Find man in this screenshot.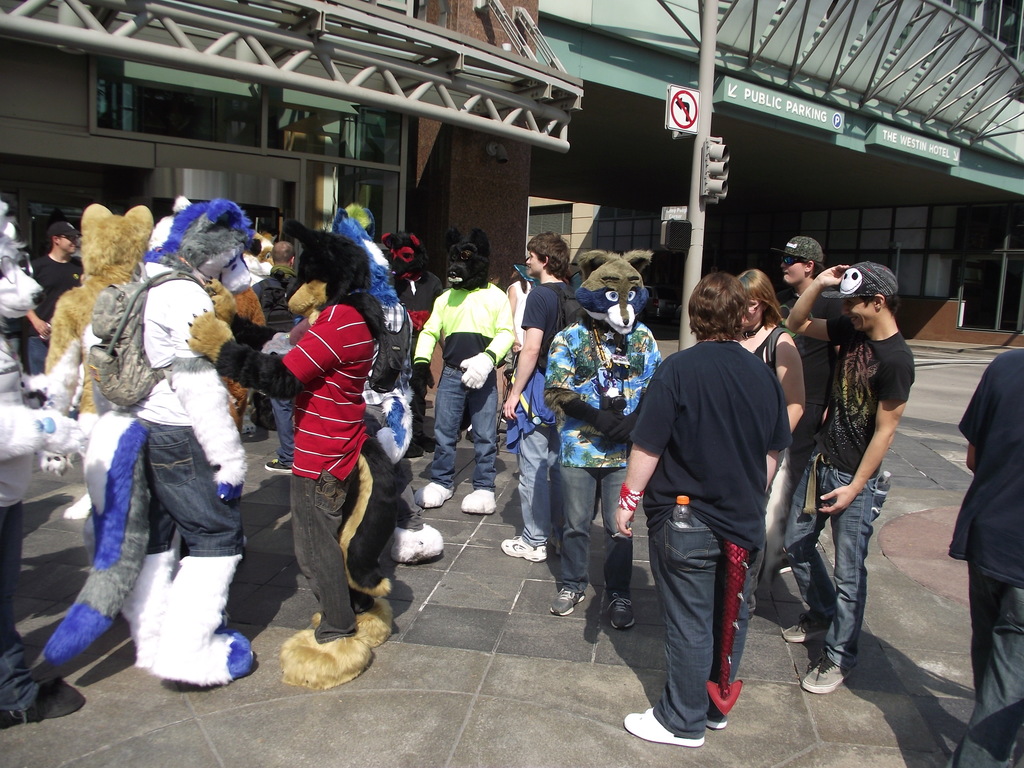
The bounding box for man is (632,290,807,756).
